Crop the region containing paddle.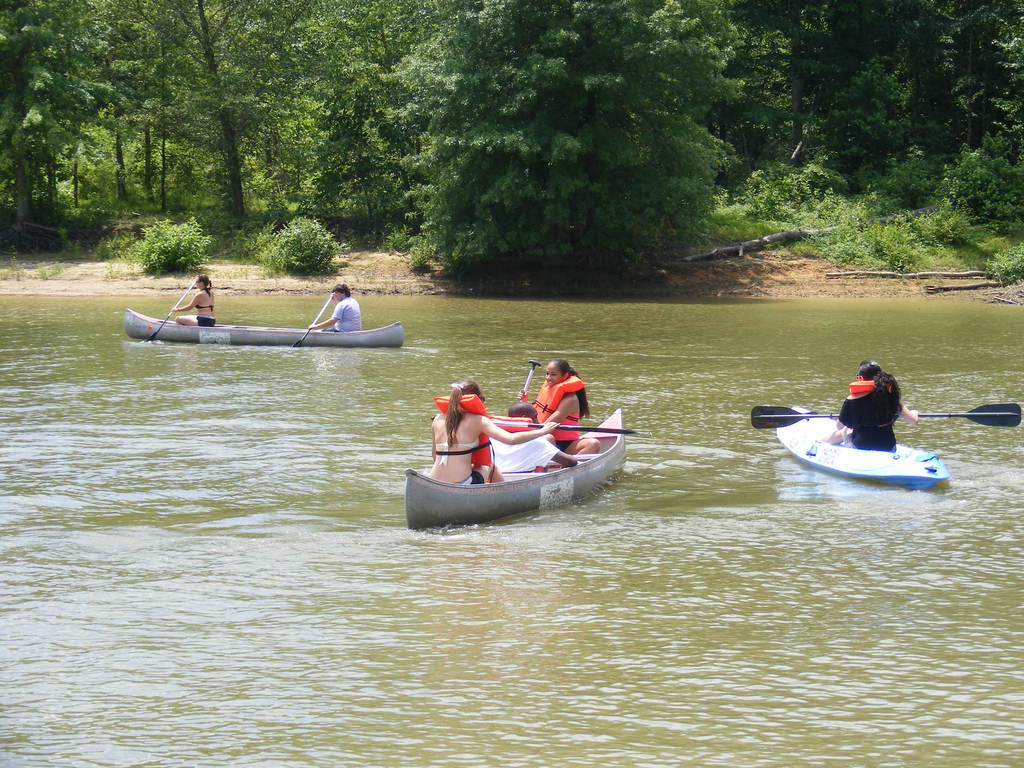
Crop region: box=[285, 278, 350, 352].
